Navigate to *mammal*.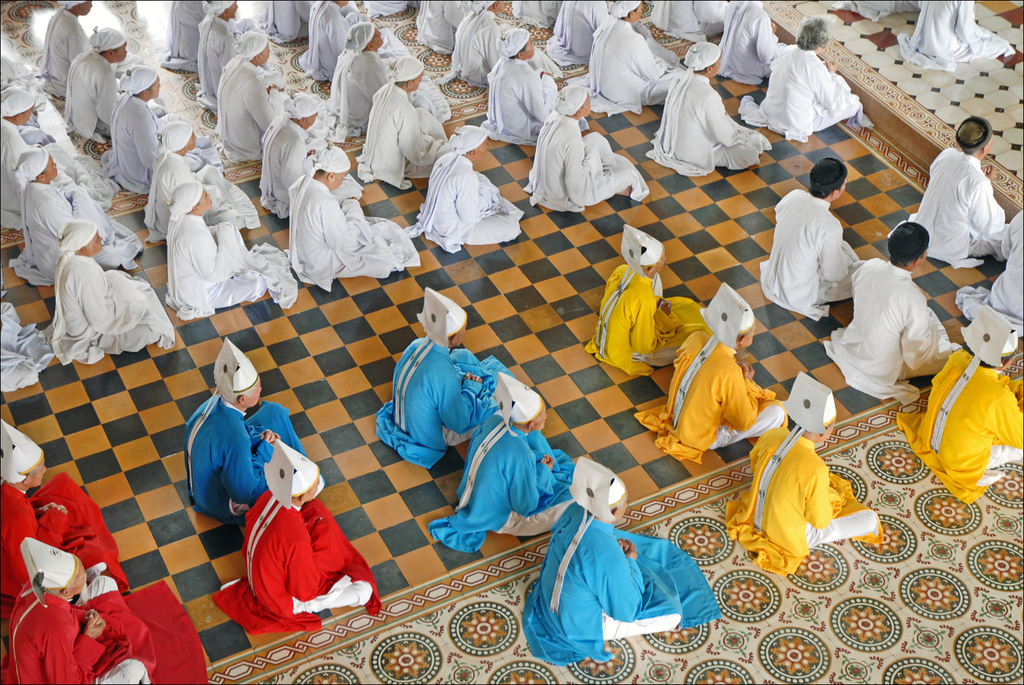
Navigation target: box=[644, 39, 772, 175].
